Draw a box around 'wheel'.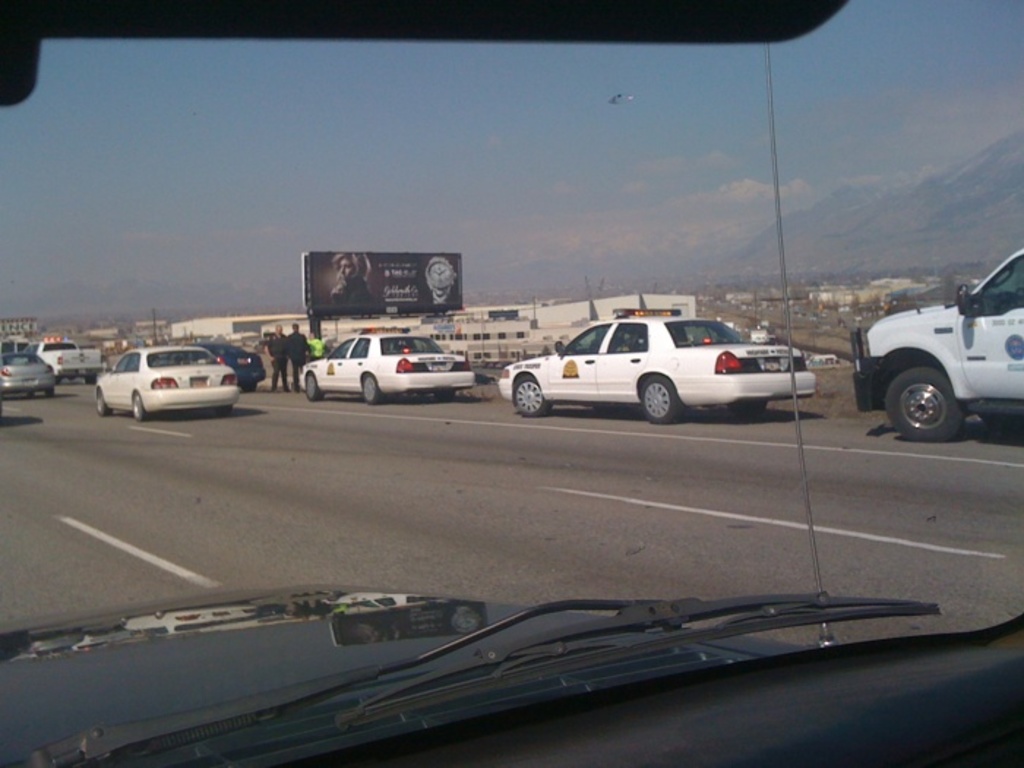
(303,374,322,395).
